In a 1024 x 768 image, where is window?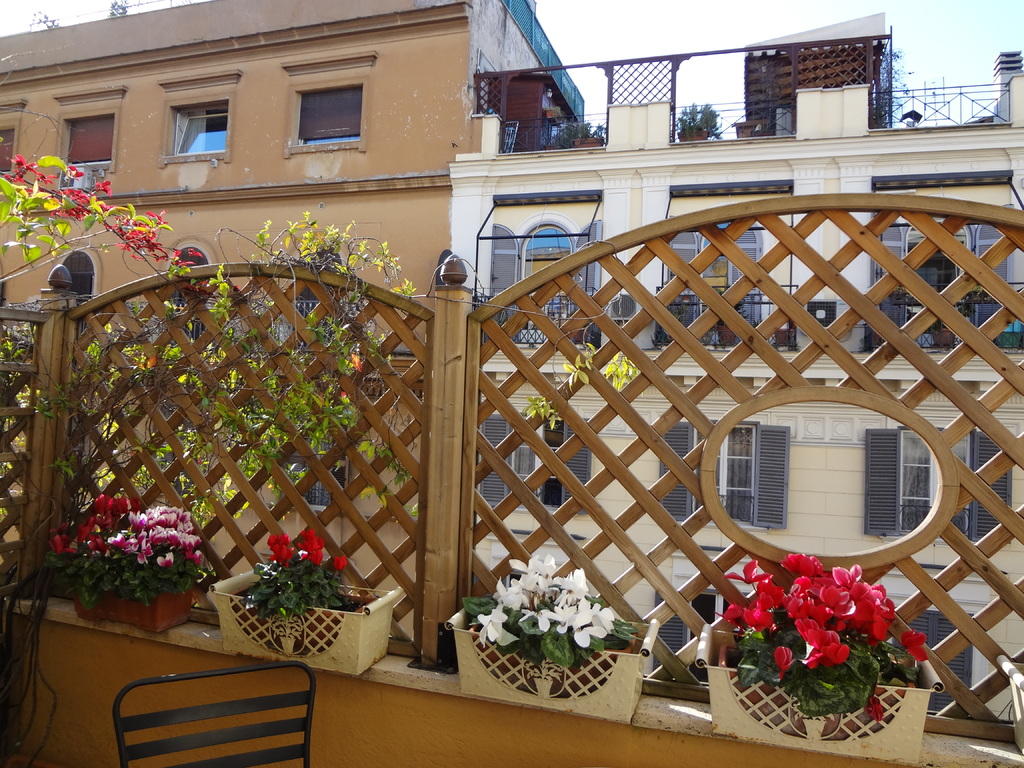
bbox(694, 428, 752, 524).
